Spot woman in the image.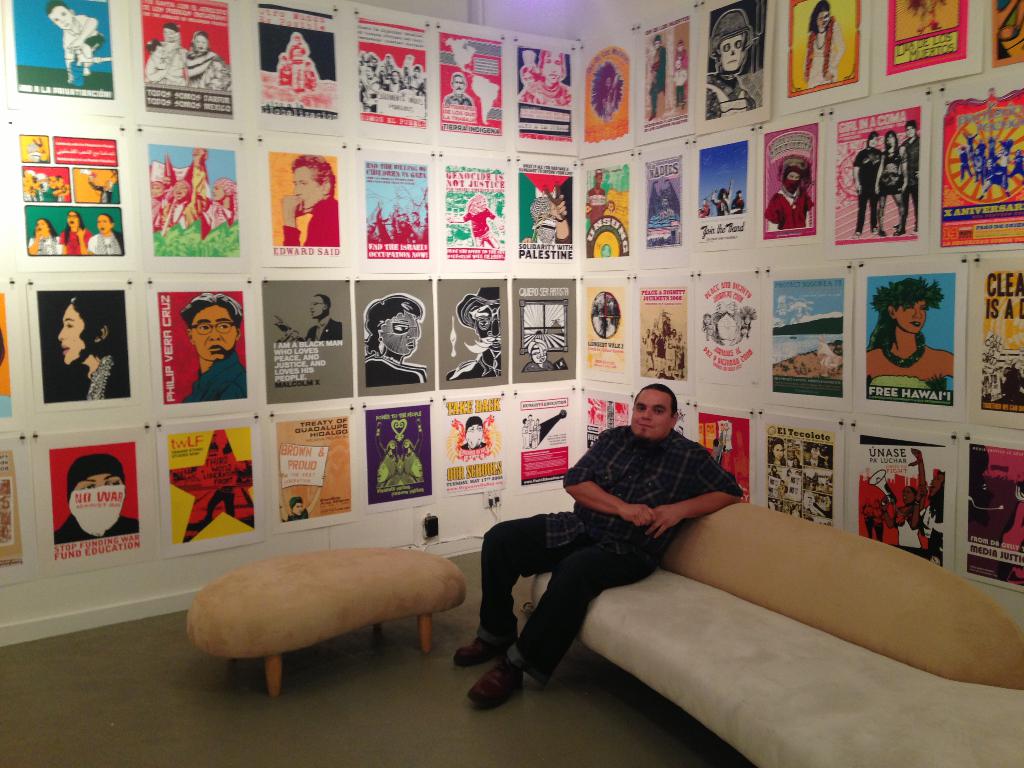
woman found at 58 208 85 252.
